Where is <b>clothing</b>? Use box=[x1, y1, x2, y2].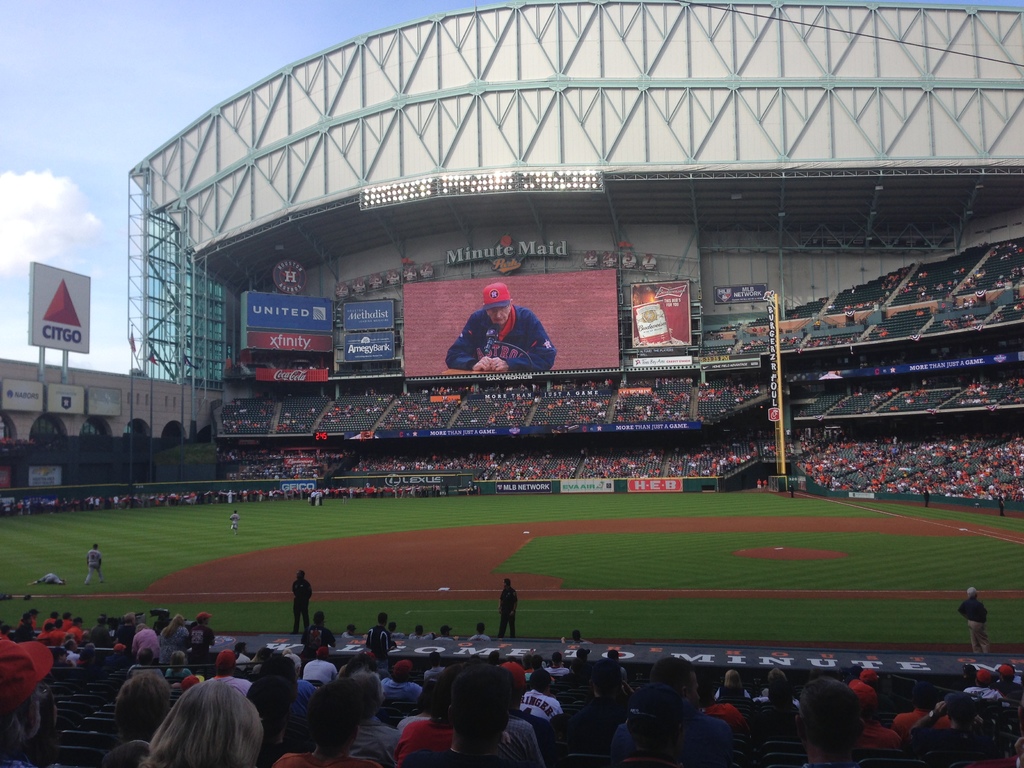
box=[964, 682, 1002, 702].
